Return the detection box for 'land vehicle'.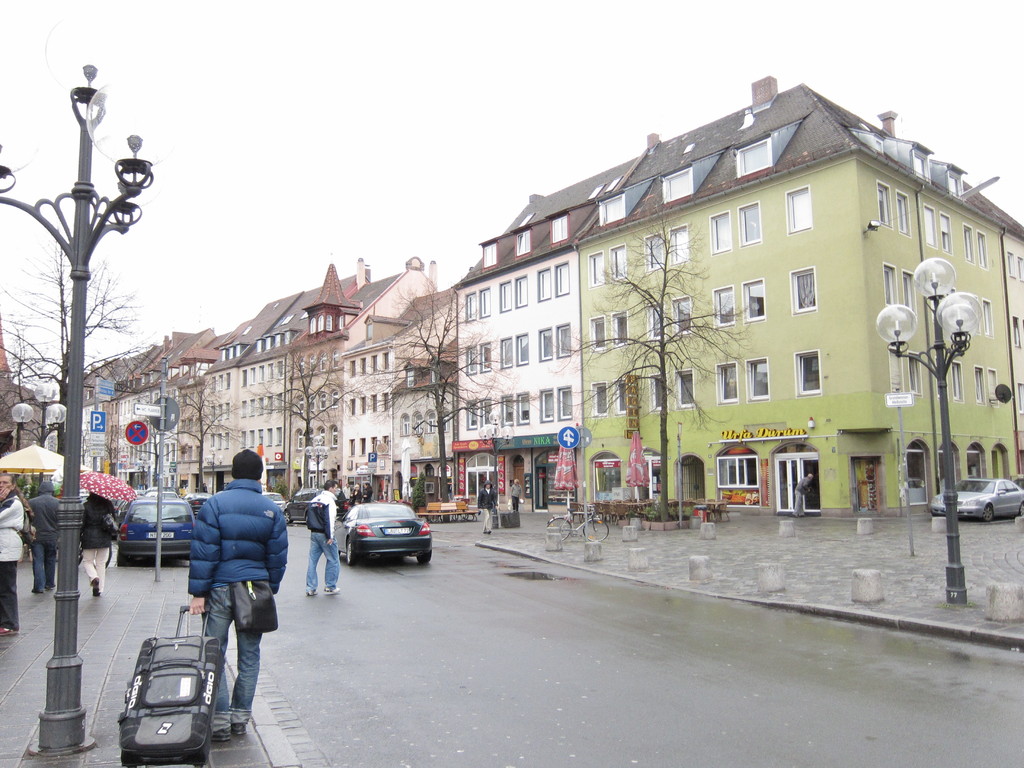
BBox(328, 504, 428, 578).
